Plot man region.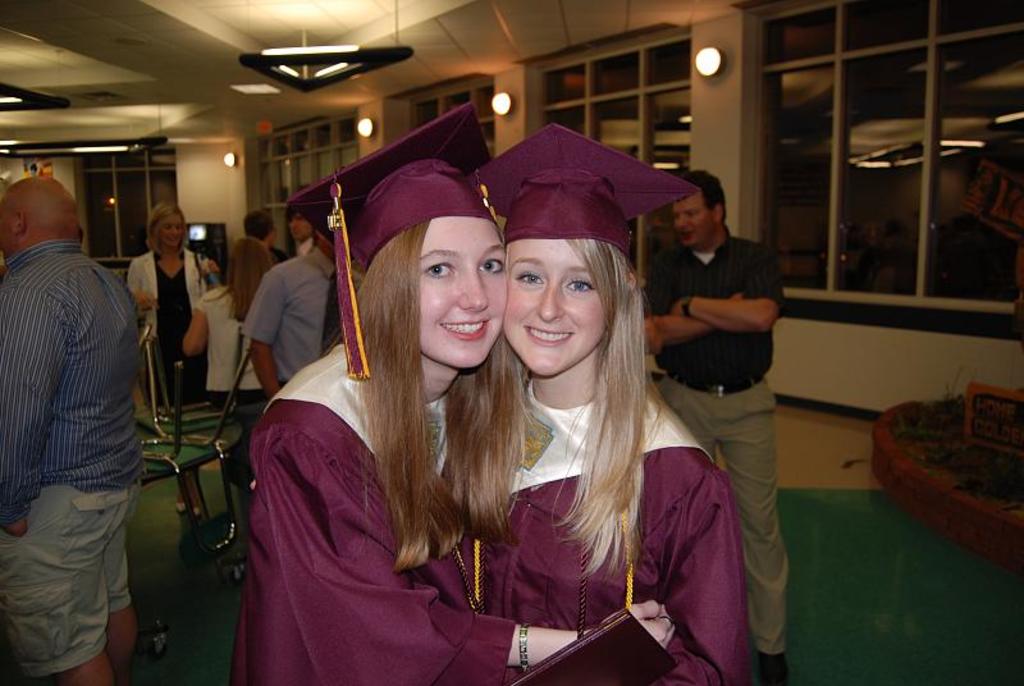
Plotted at pyautogui.locateOnScreen(243, 225, 337, 403).
